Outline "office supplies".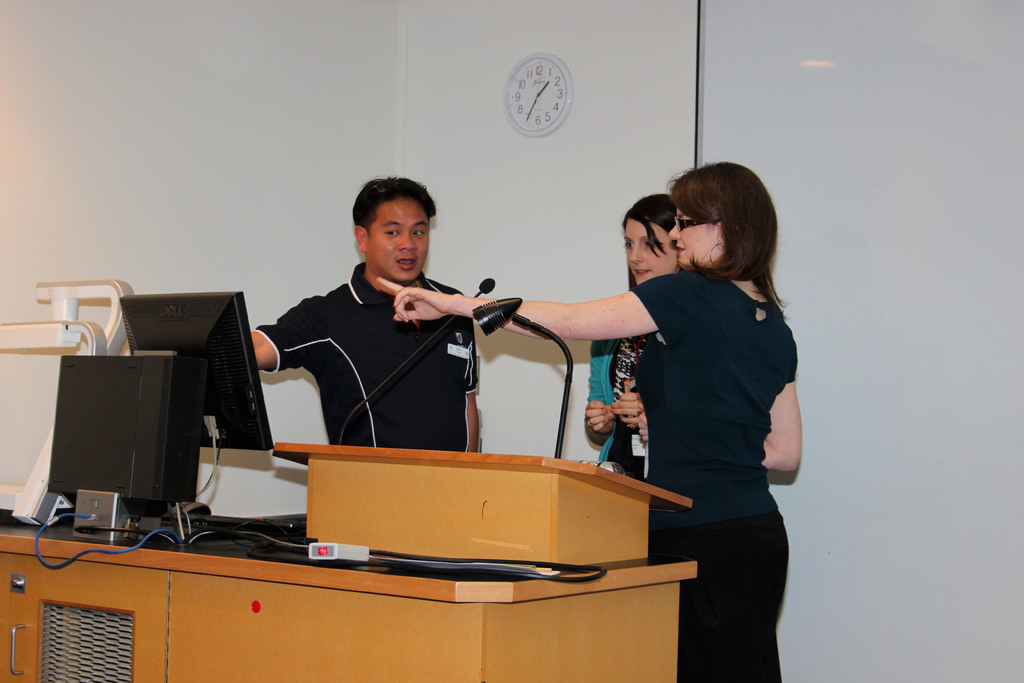
Outline: <box>122,297,271,446</box>.
